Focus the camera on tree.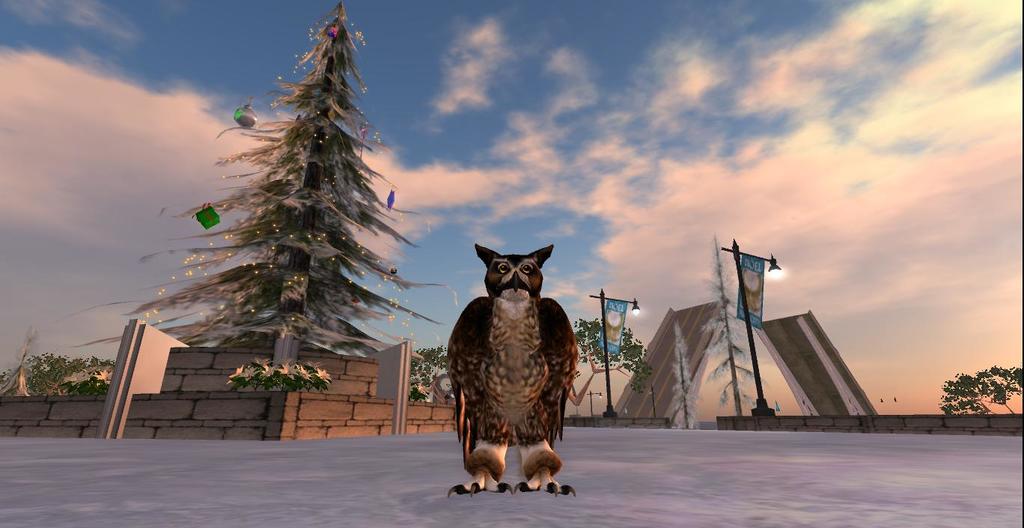
Focus region: <box>945,356,1013,428</box>.
